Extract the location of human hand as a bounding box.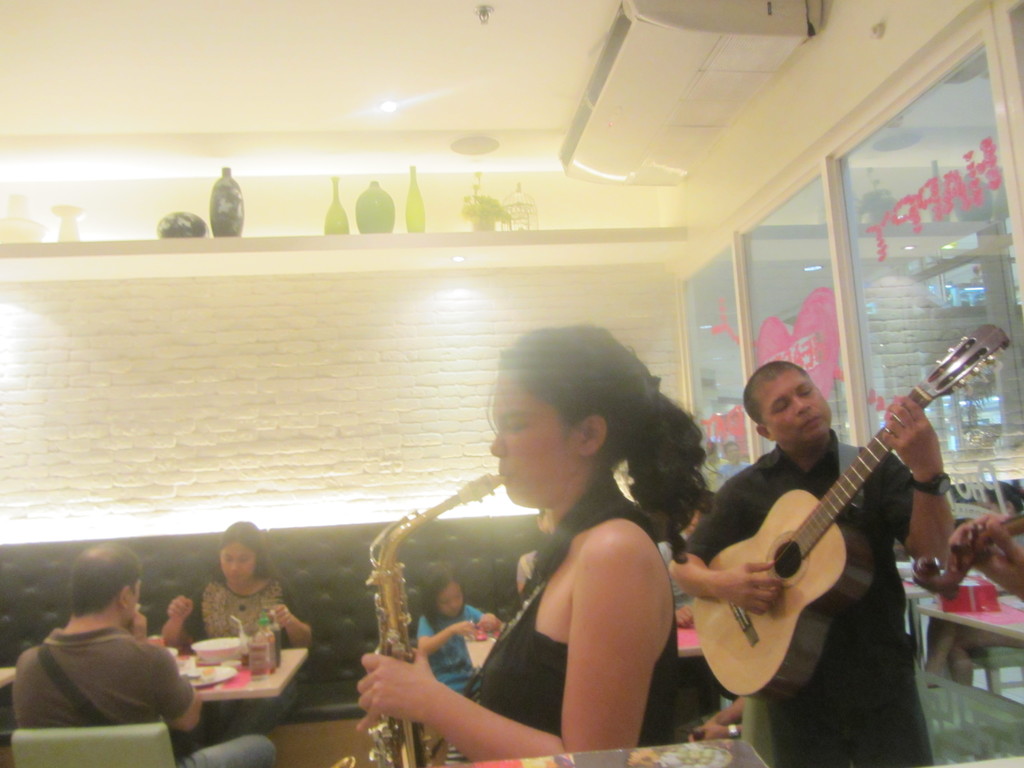
pyautogui.locateOnScreen(882, 394, 944, 484).
